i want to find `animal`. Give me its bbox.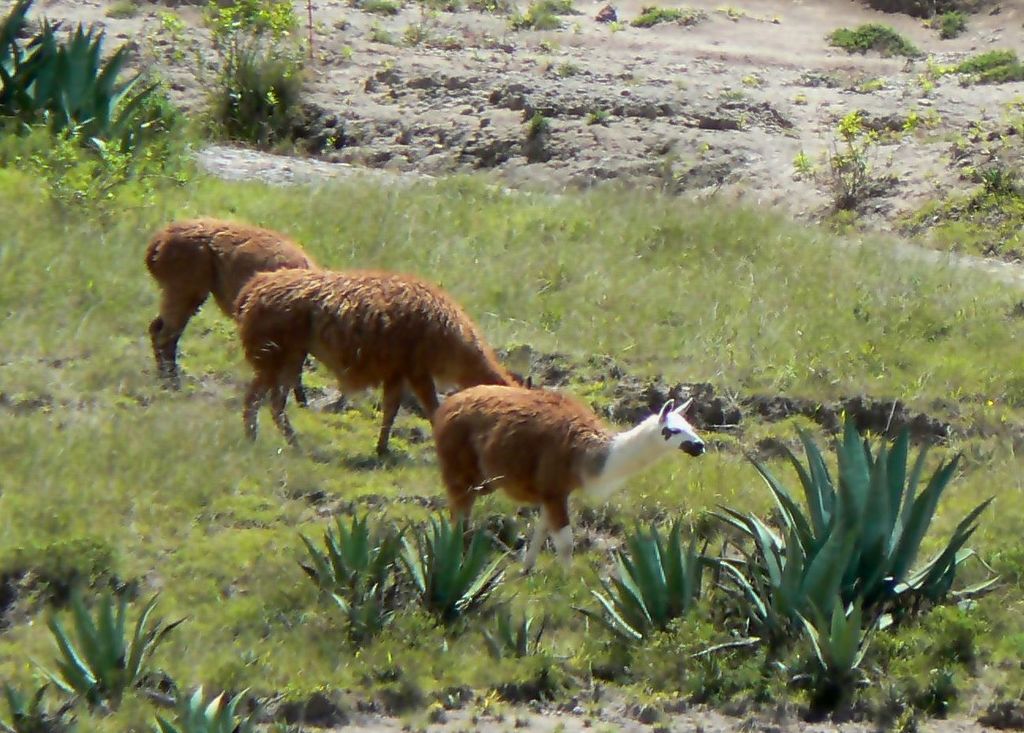
pyautogui.locateOnScreen(431, 384, 708, 581).
